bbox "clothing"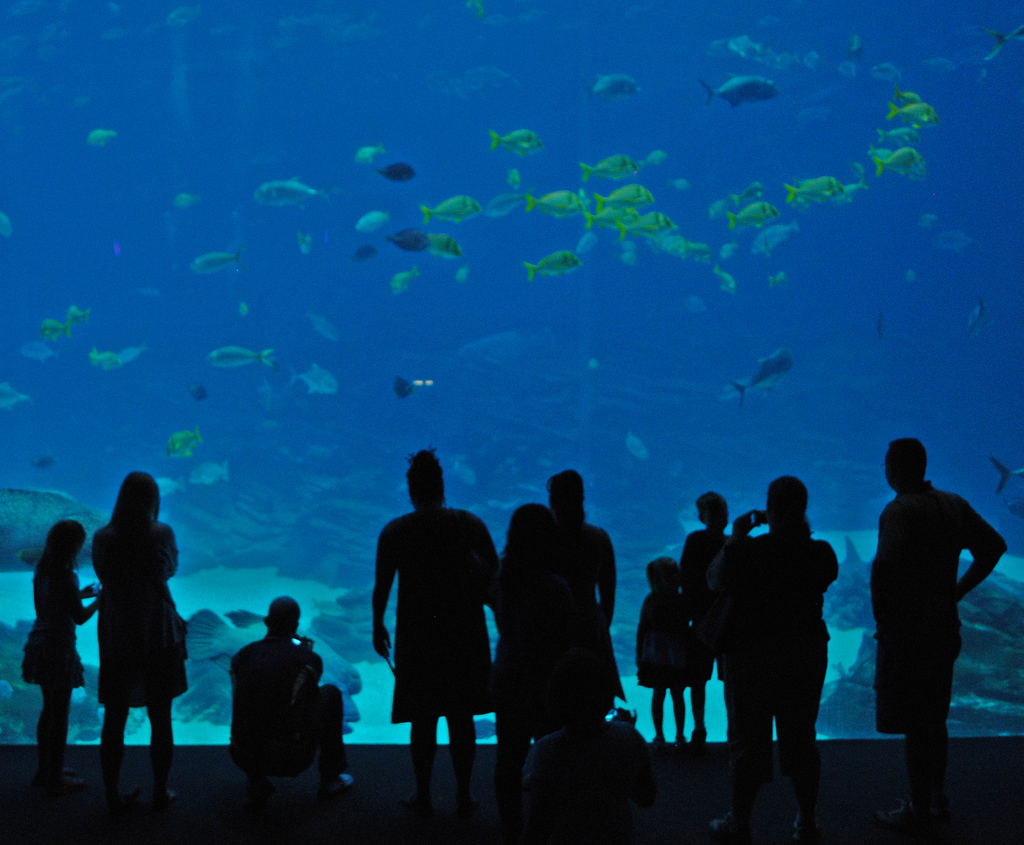
[860,479,1004,734]
